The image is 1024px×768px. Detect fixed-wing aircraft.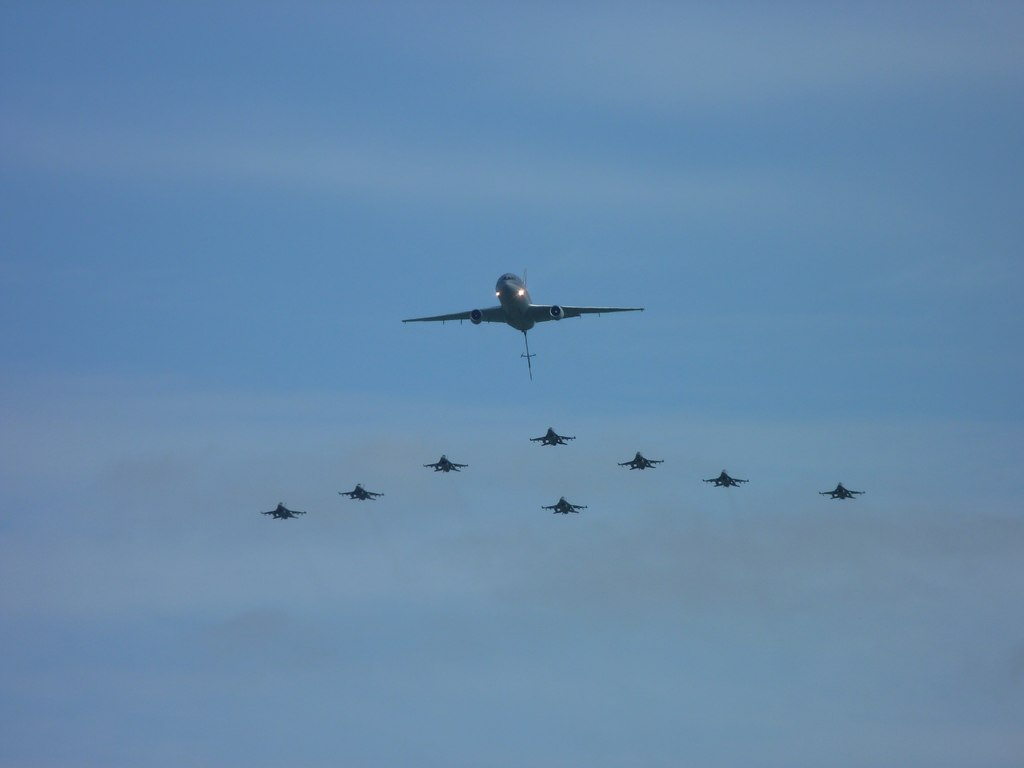
Detection: bbox=(621, 451, 662, 474).
